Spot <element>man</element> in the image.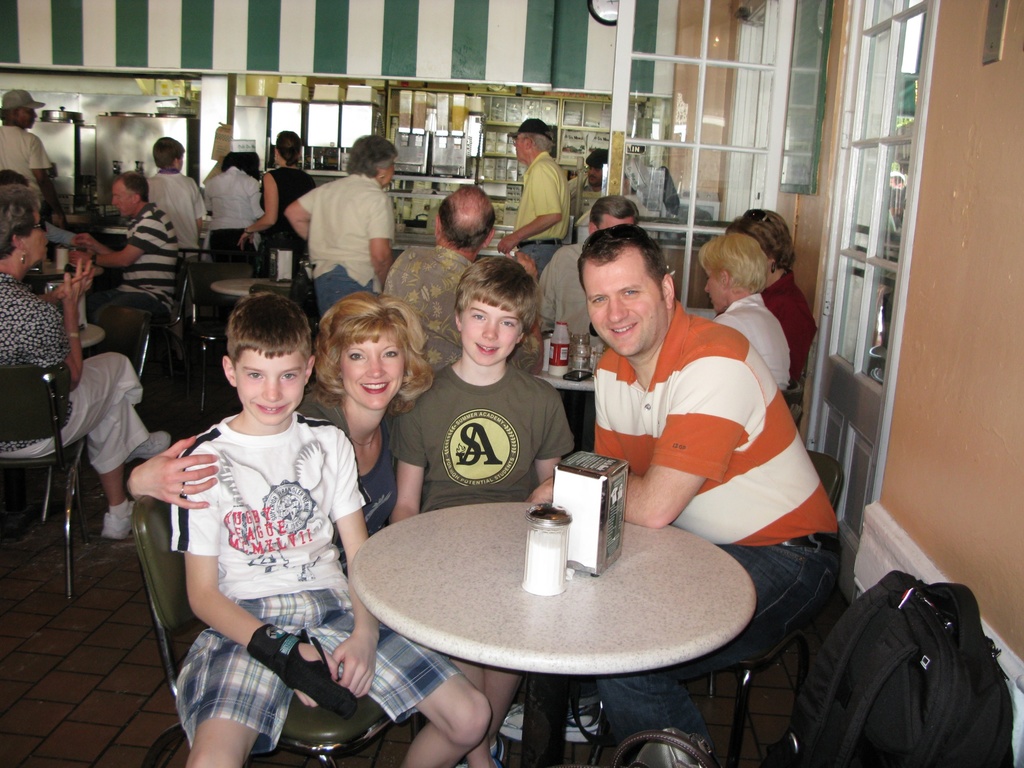
<element>man</element> found at 576:221:846:767.
